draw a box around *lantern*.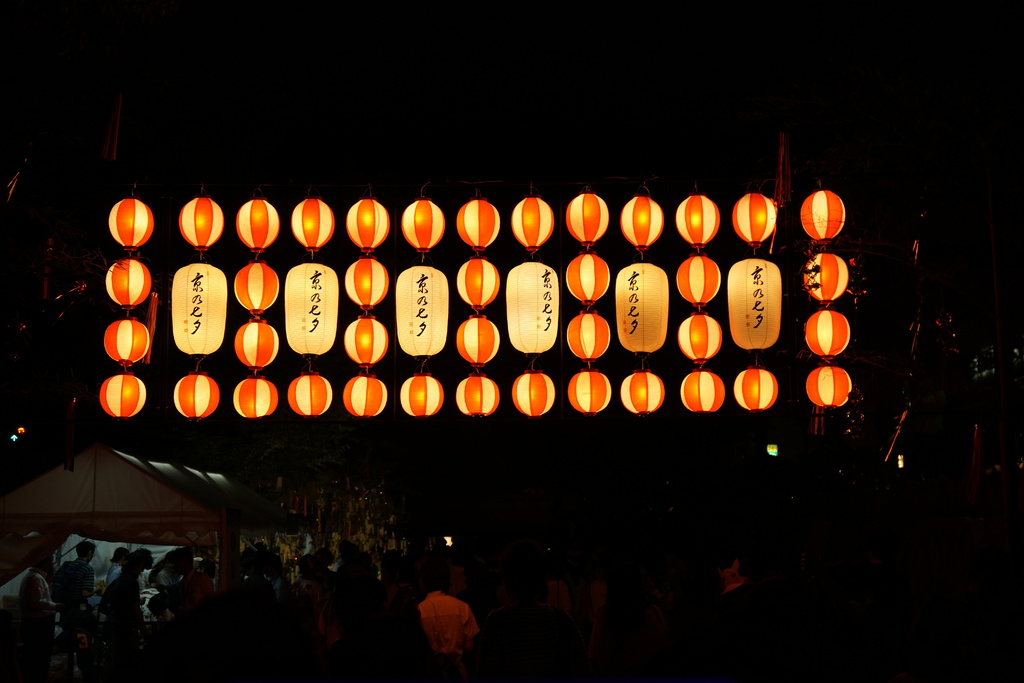
[237, 319, 277, 370].
